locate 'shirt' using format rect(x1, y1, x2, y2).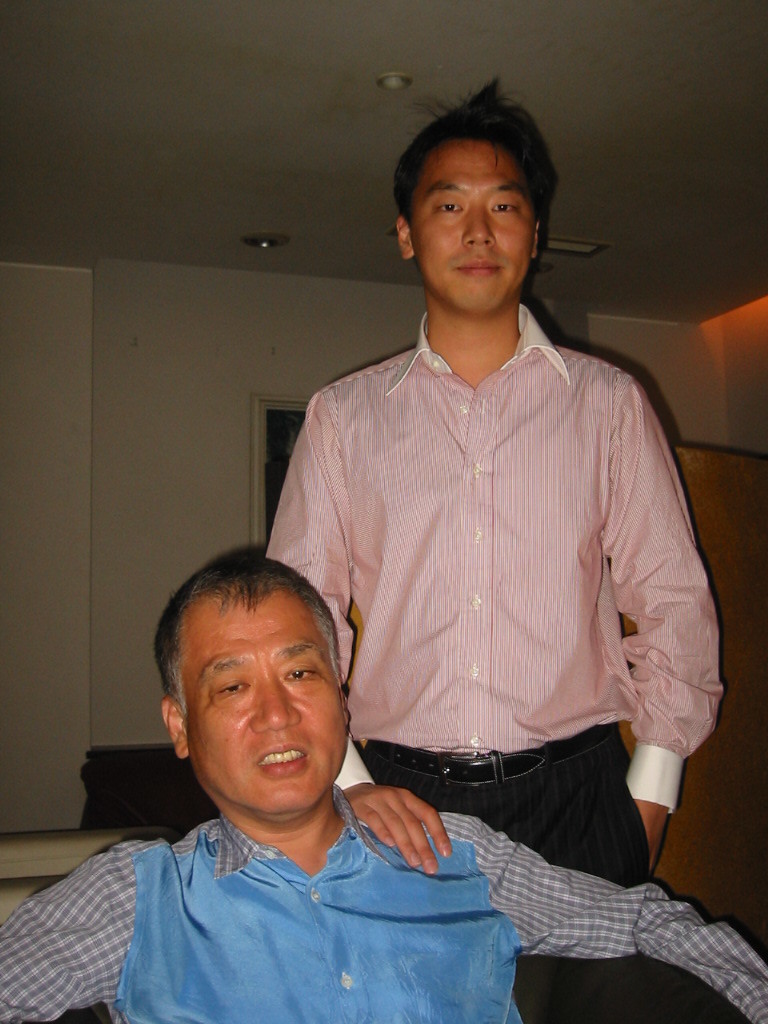
rect(263, 302, 722, 813).
